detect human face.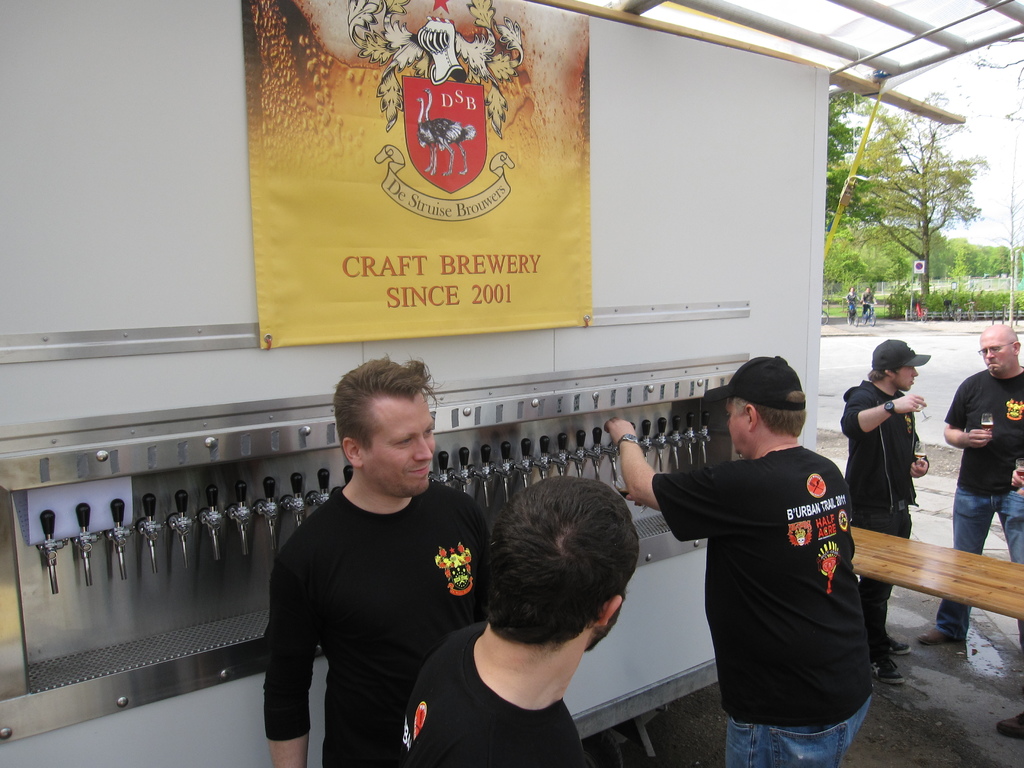
Detected at [left=360, top=392, right=437, bottom=498].
